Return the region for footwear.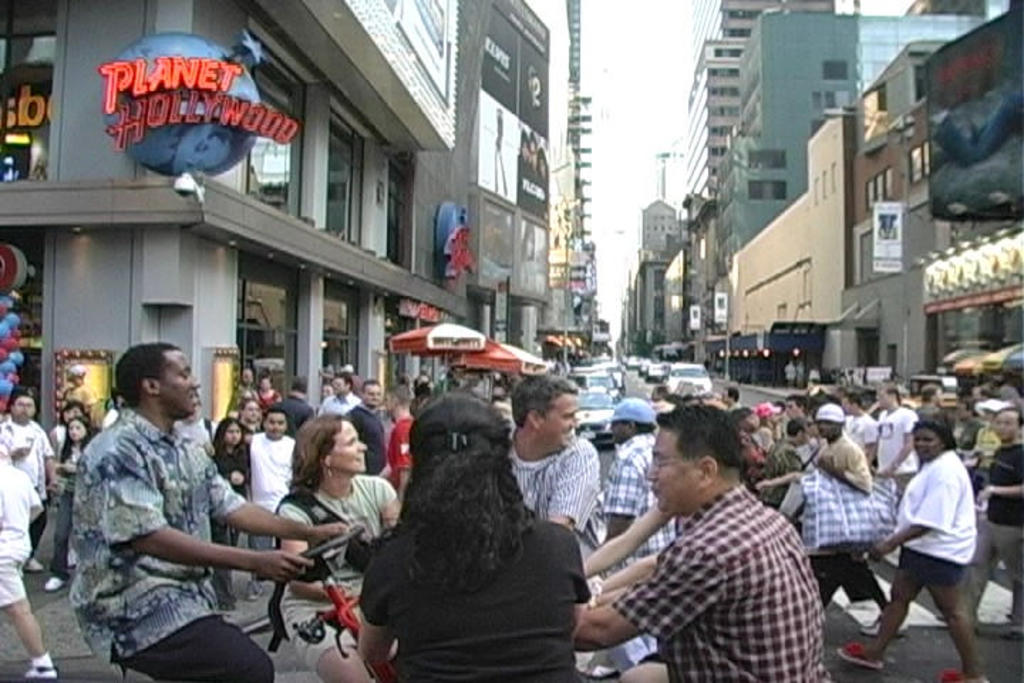
(x1=43, y1=573, x2=67, y2=593).
